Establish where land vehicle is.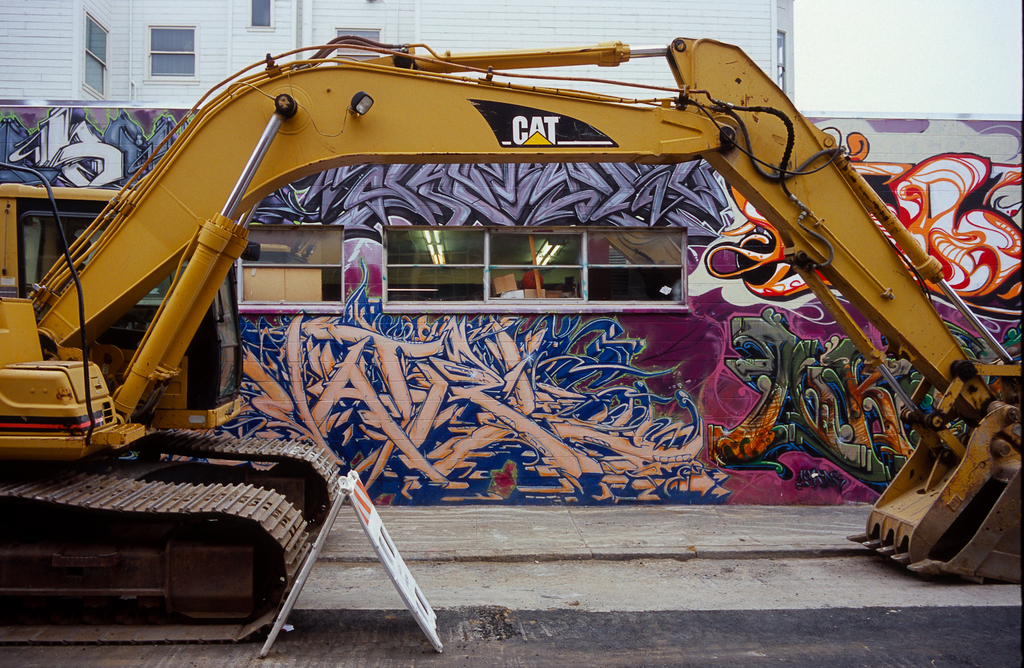
Established at <box>0,37,1023,640</box>.
